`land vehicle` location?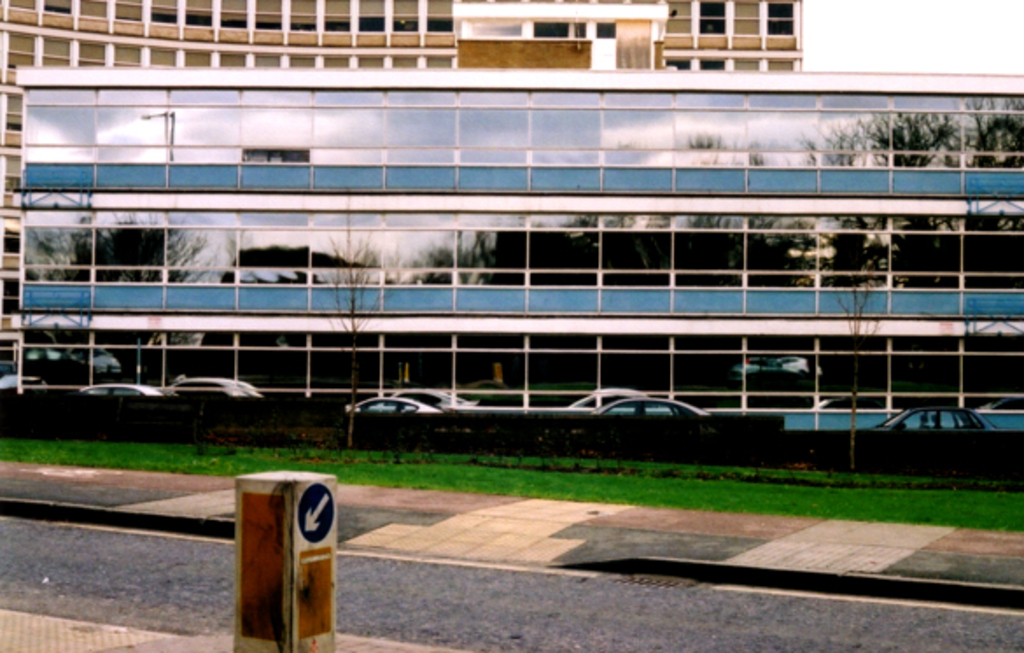
(x1=166, y1=380, x2=257, y2=392)
